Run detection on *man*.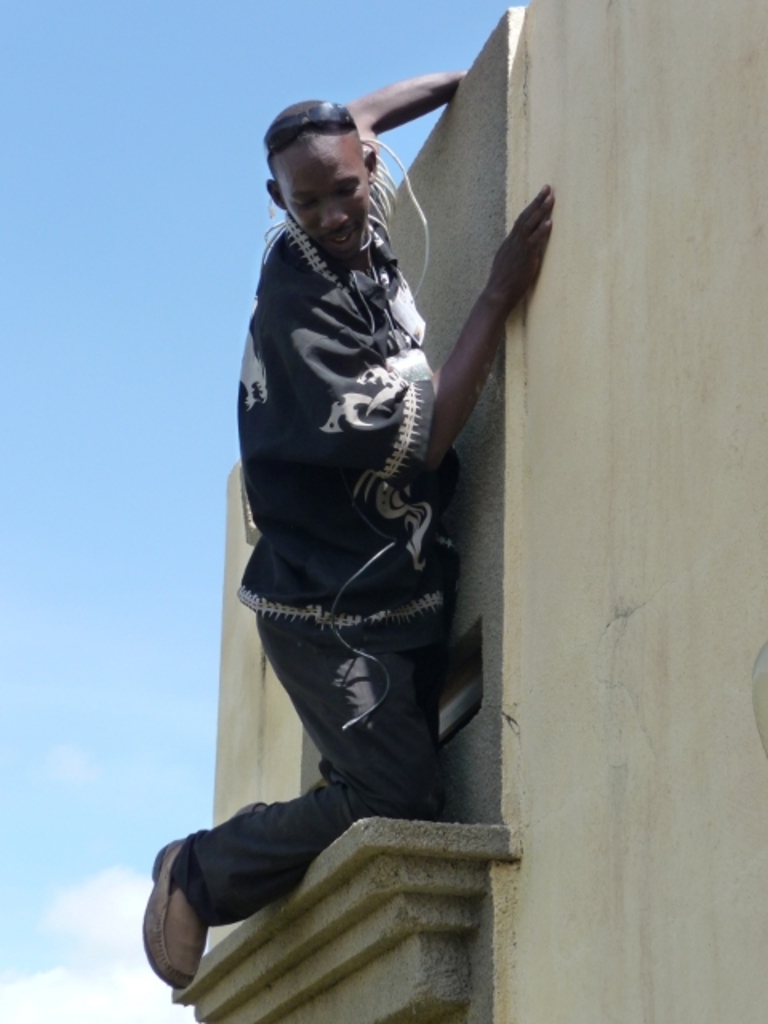
Result: [190, 72, 546, 992].
